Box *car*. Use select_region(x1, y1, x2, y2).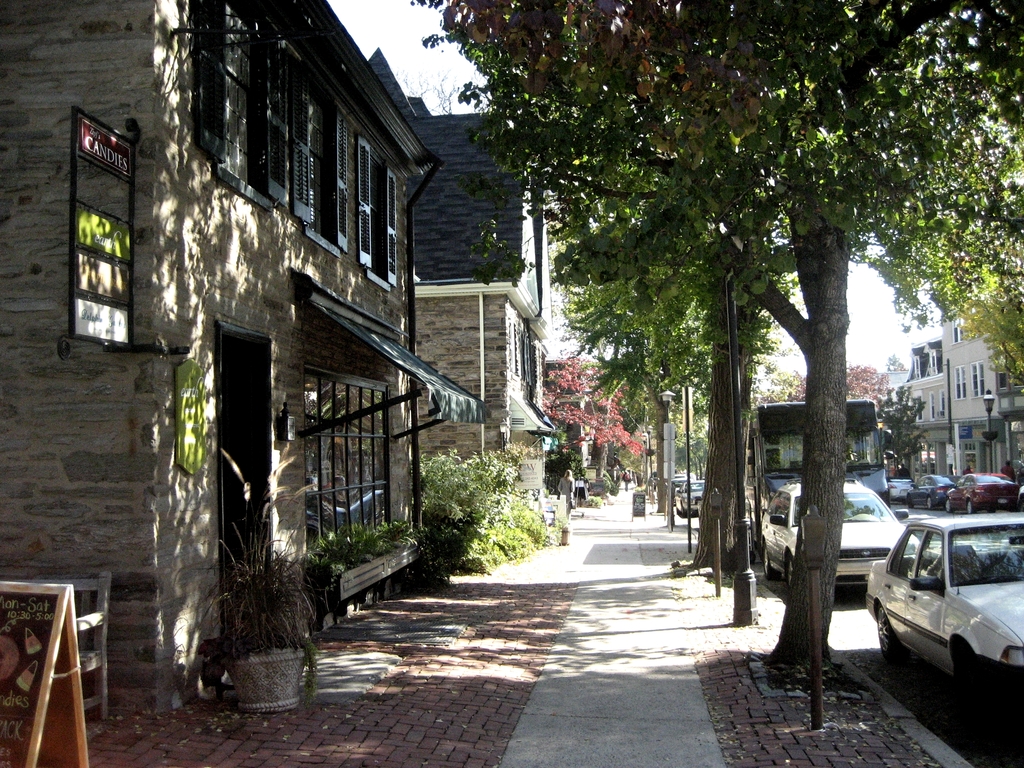
select_region(867, 506, 1023, 696).
